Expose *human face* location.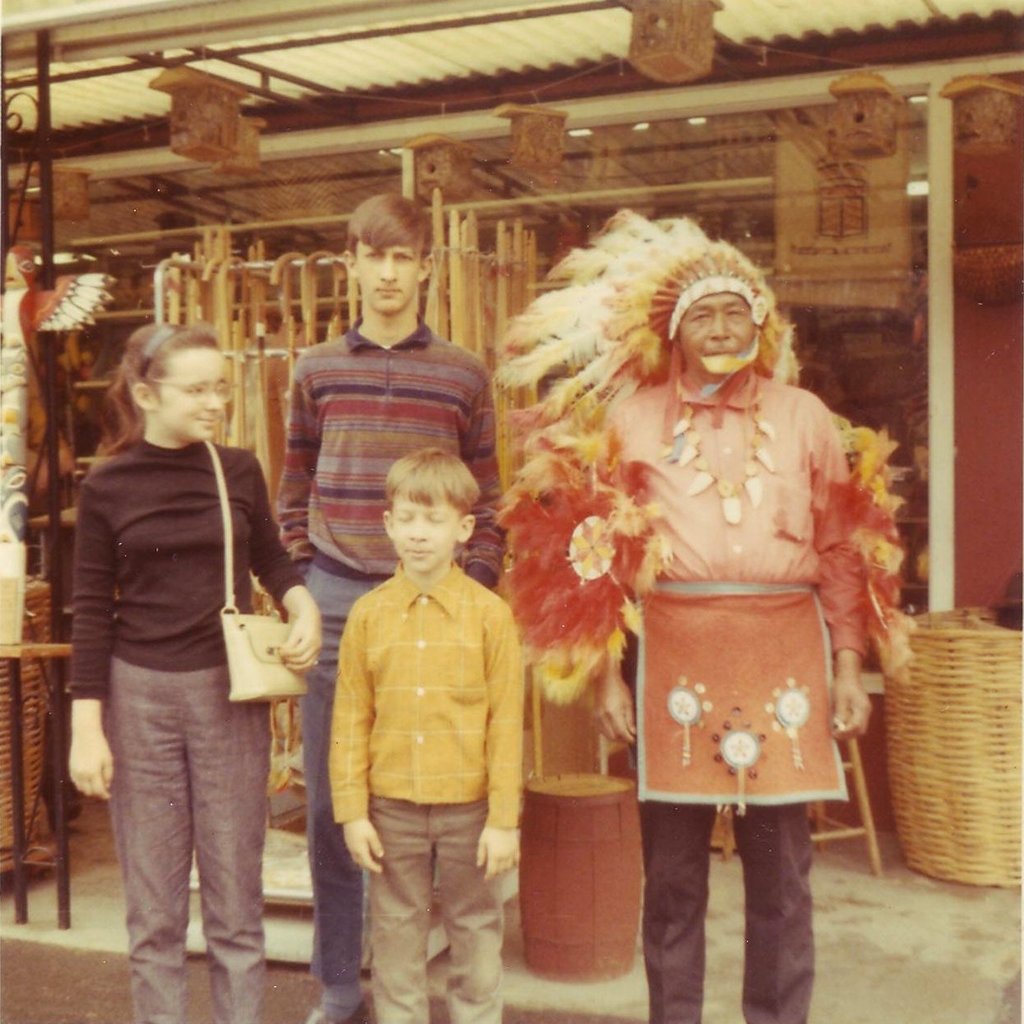
Exposed at l=681, t=297, r=751, b=371.
